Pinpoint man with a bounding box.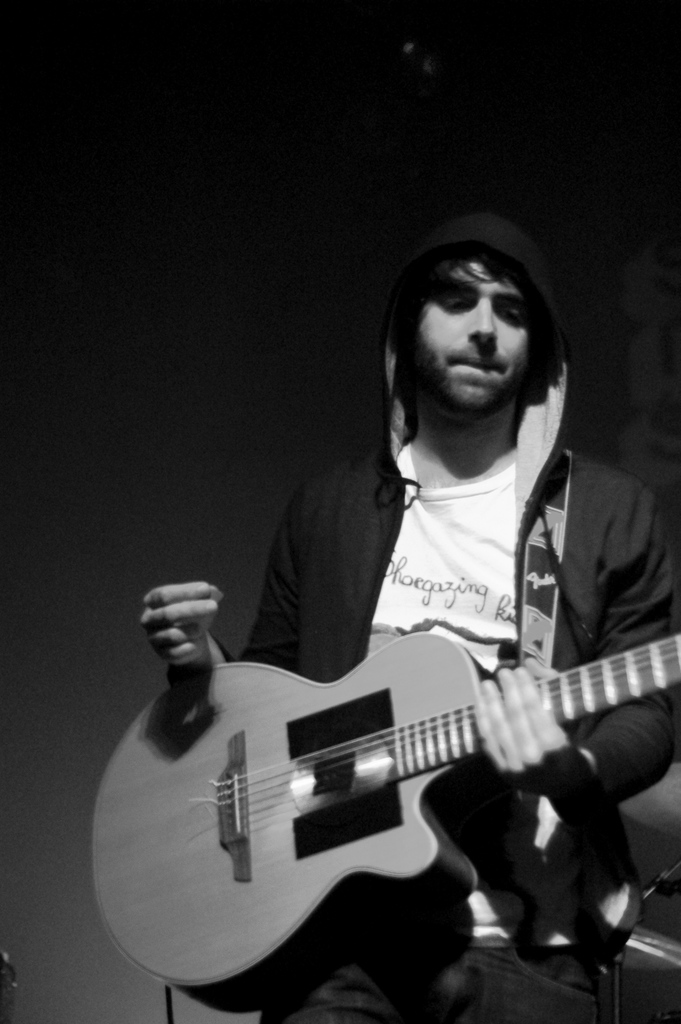
BBox(78, 289, 676, 1023).
